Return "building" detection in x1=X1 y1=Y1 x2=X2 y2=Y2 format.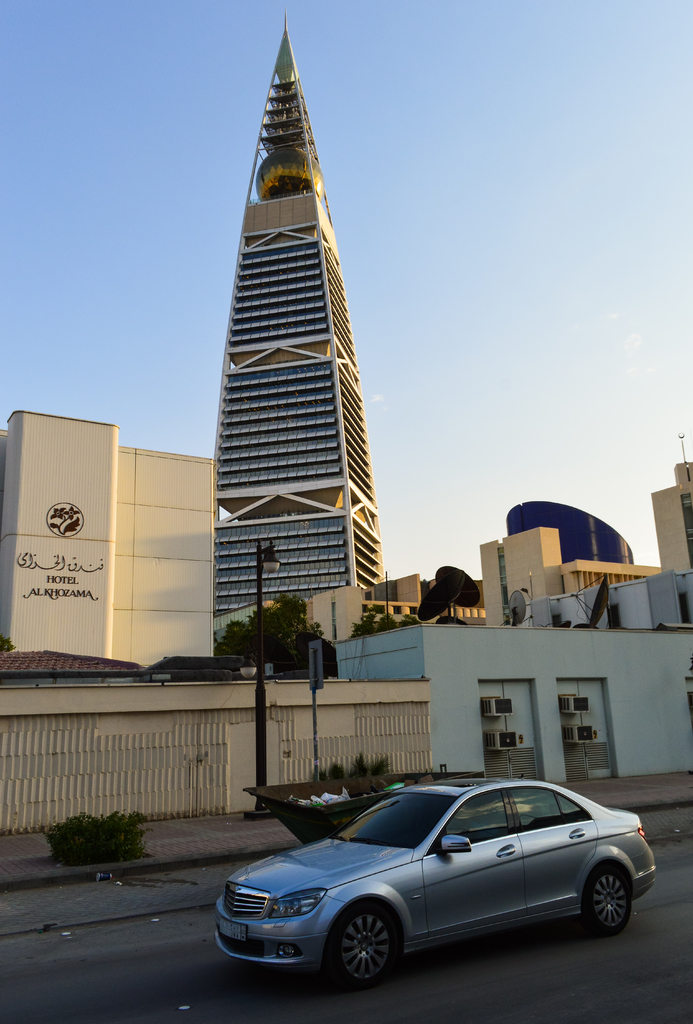
x1=0 y1=407 x2=220 y2=671.
